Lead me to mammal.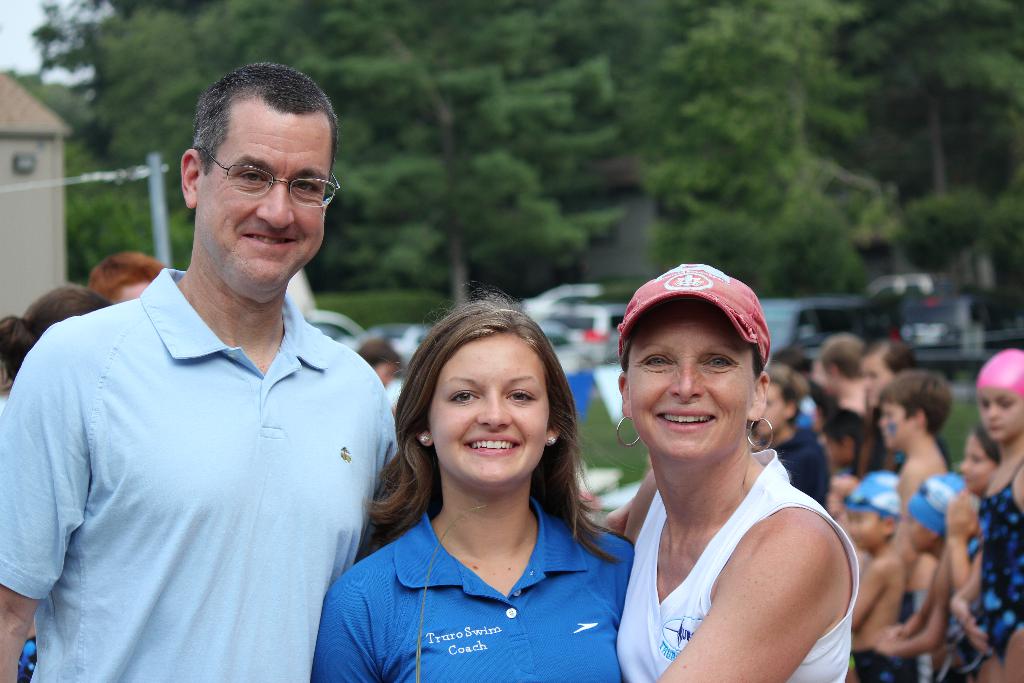
Lead to box(0, 282, 113, 420).
